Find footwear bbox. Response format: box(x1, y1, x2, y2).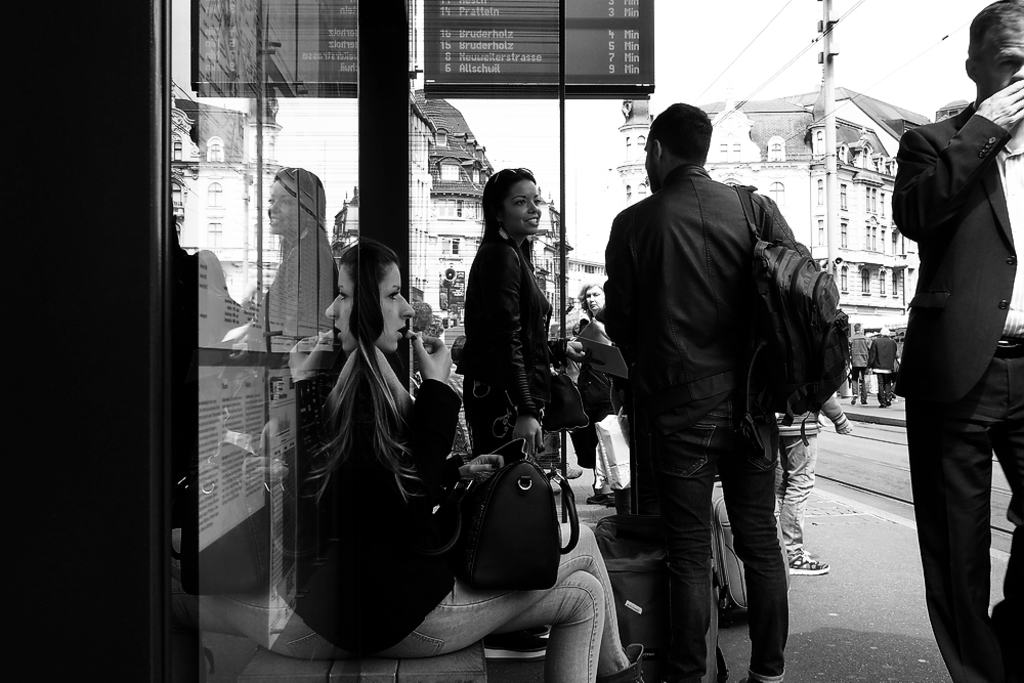
box(557, 462, 582, 482).
